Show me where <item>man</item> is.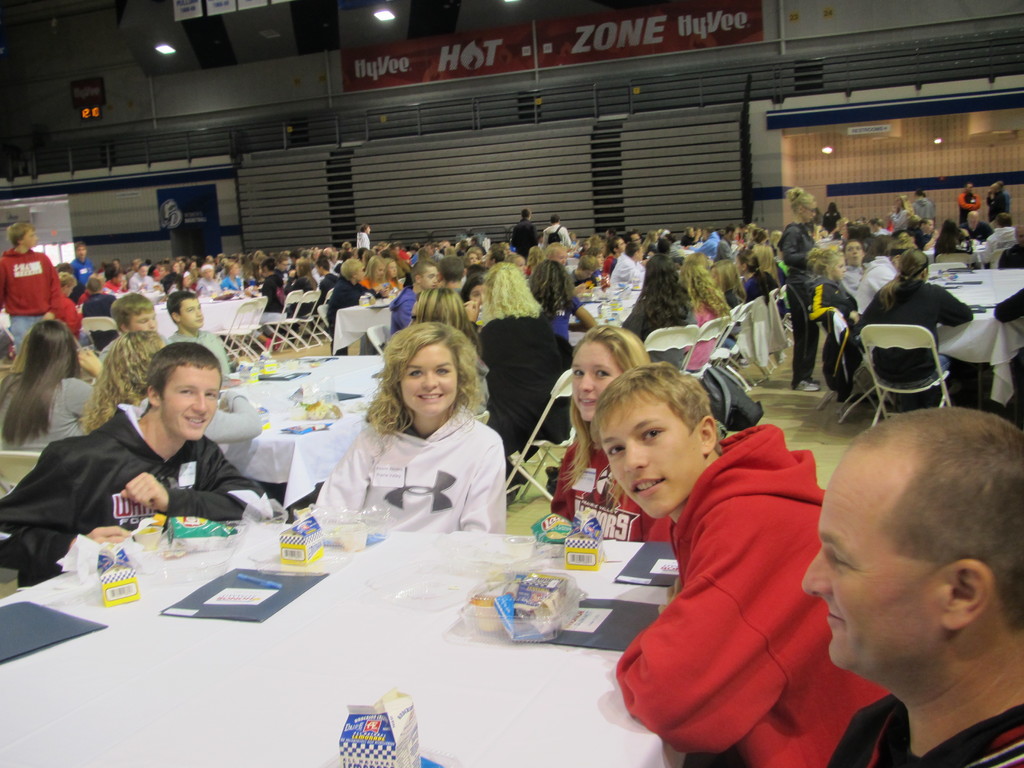
<item>man</item> is at 0:221:80:364.
